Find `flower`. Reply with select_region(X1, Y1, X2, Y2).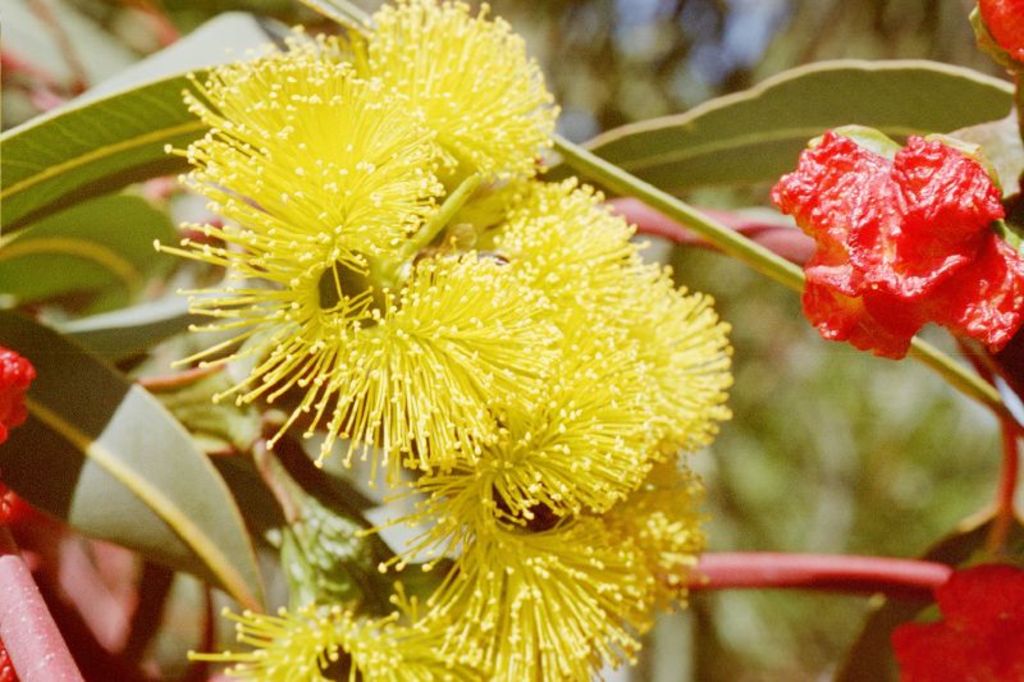
select_region(342, 454, 710, 681).
